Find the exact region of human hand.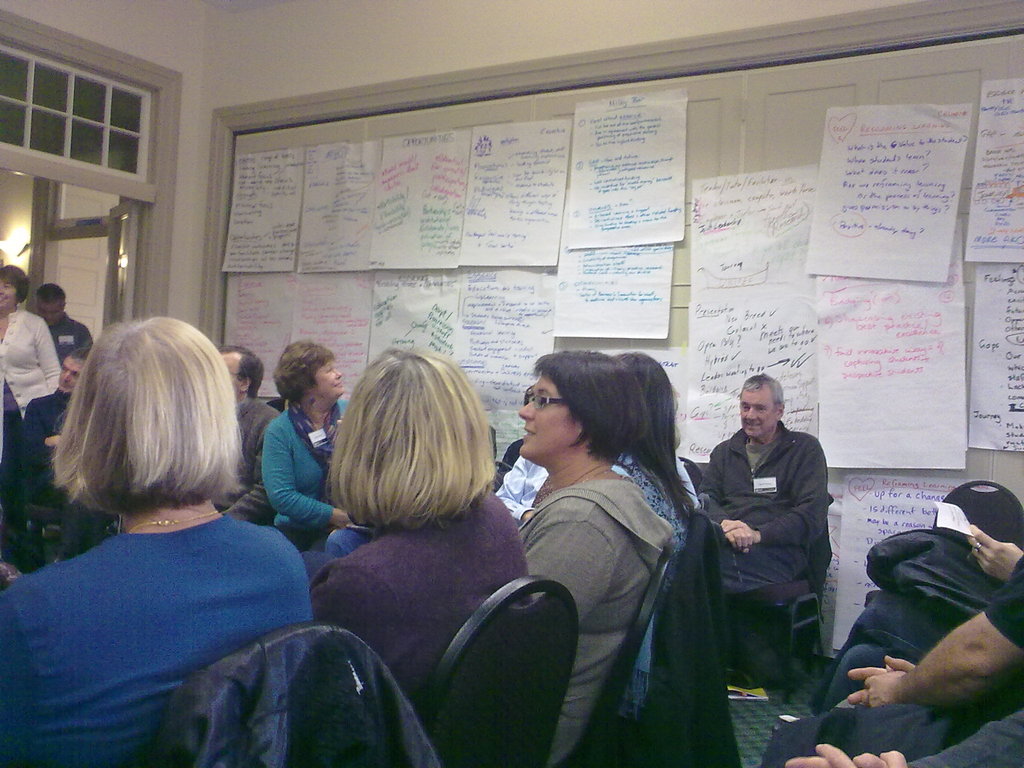
Exact region: box(863, 669, 906, 705).
